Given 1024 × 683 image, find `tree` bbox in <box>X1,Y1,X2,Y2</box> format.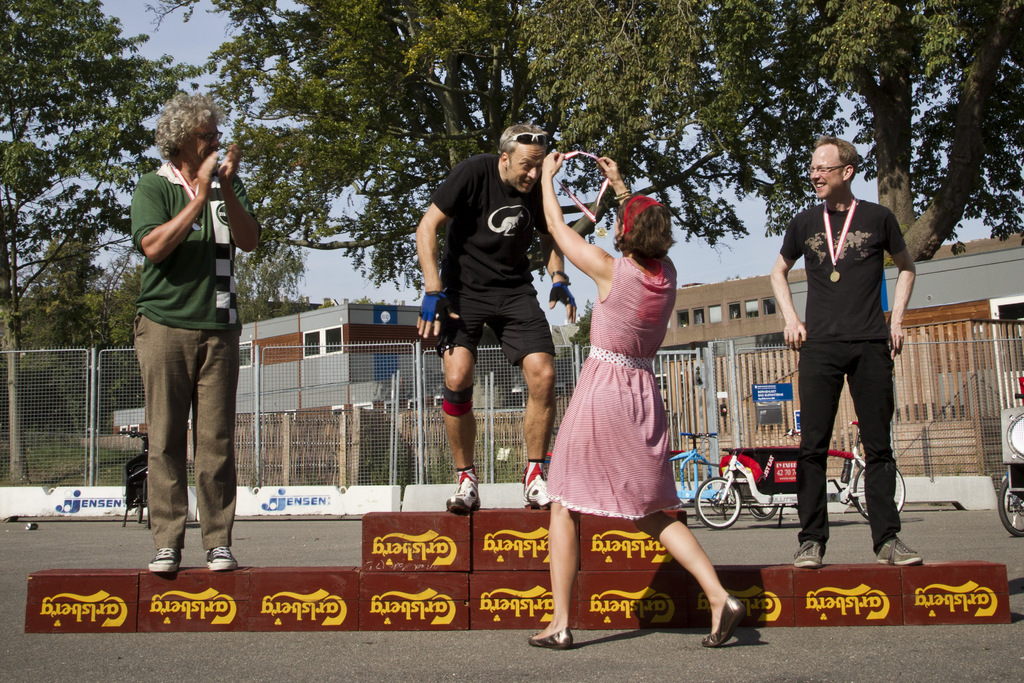
<box>207,0,752,301</box>.
